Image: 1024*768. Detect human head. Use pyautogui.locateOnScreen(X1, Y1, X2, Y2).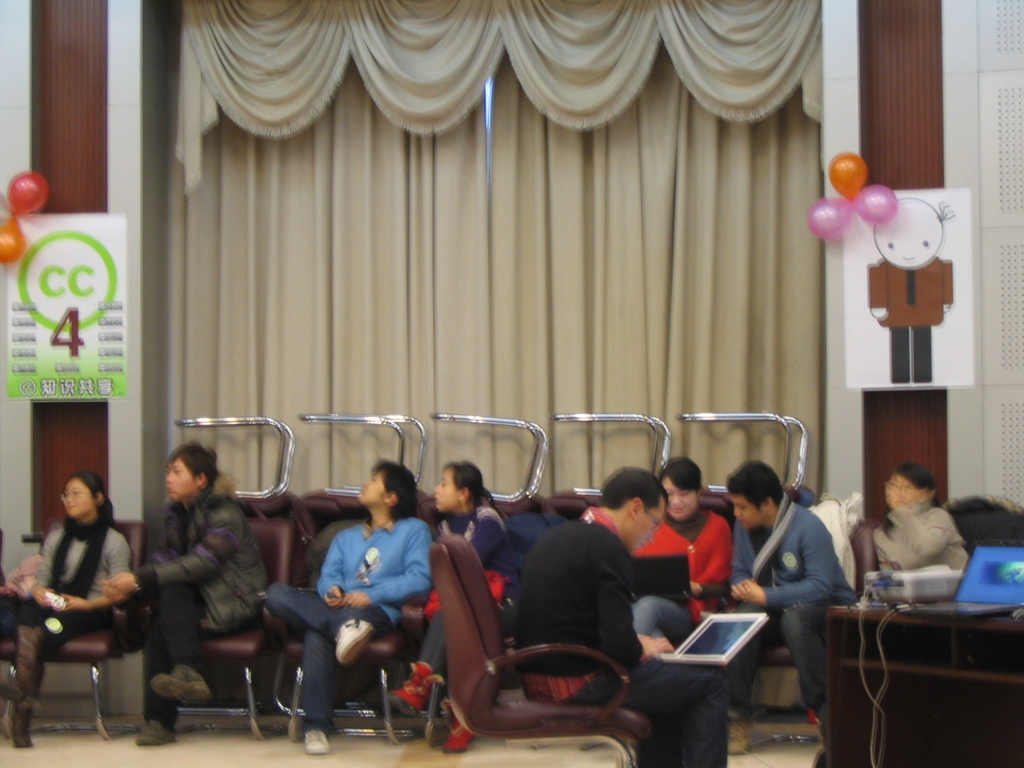
pyautogui.locateOnScreen(31, 466, 99, 554).
